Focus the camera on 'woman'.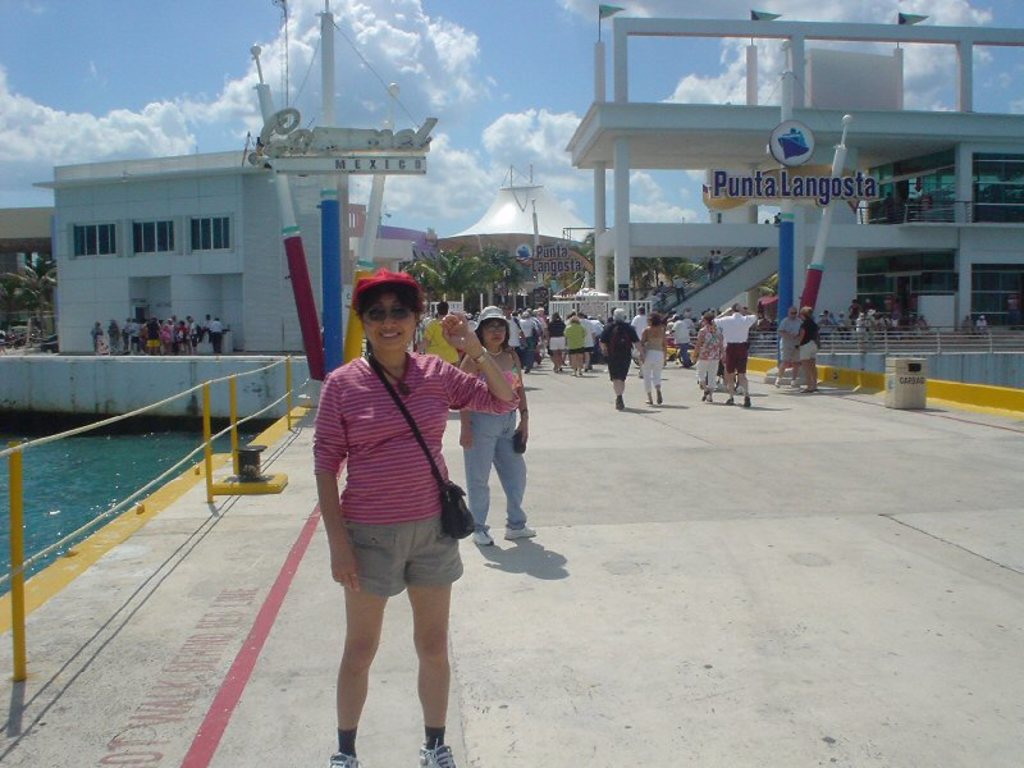
Focus region: {"x1": 454, "y1": 303, "x2": 539, "y2": 550}.
